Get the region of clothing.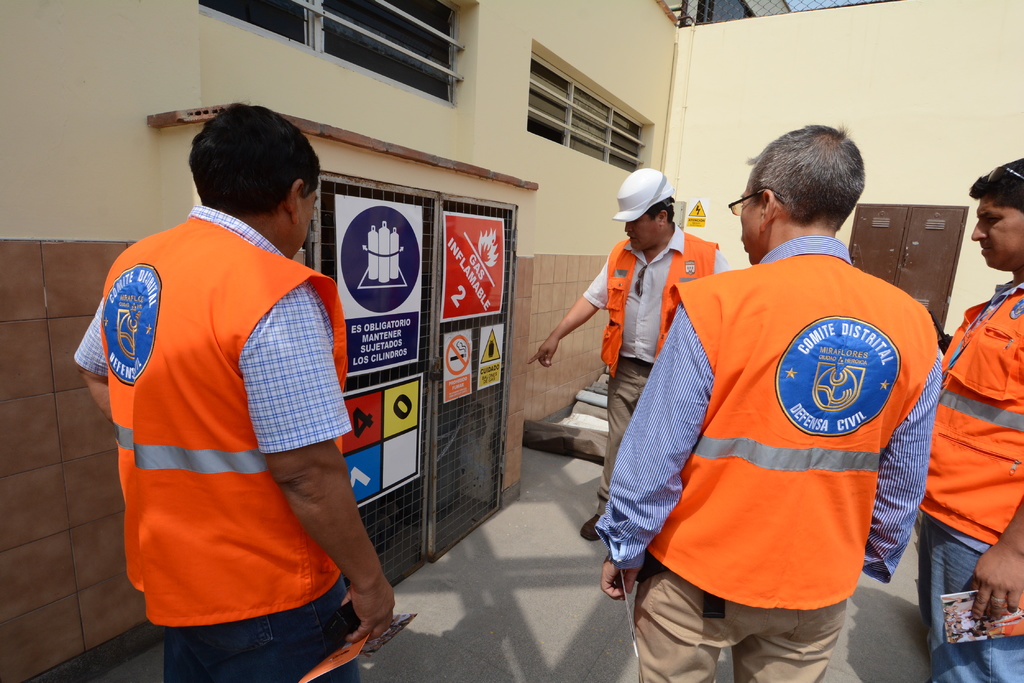
909 269 1021 682.
